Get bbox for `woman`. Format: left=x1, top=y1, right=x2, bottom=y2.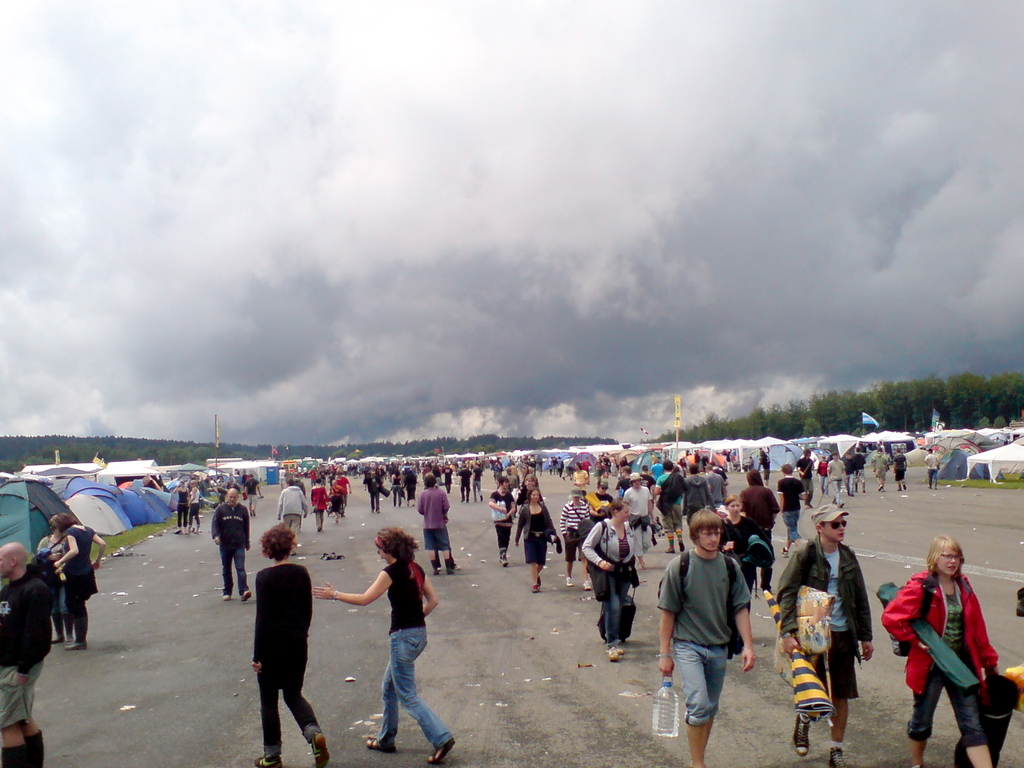
left=719, top=490, right=756, bottom=653.
